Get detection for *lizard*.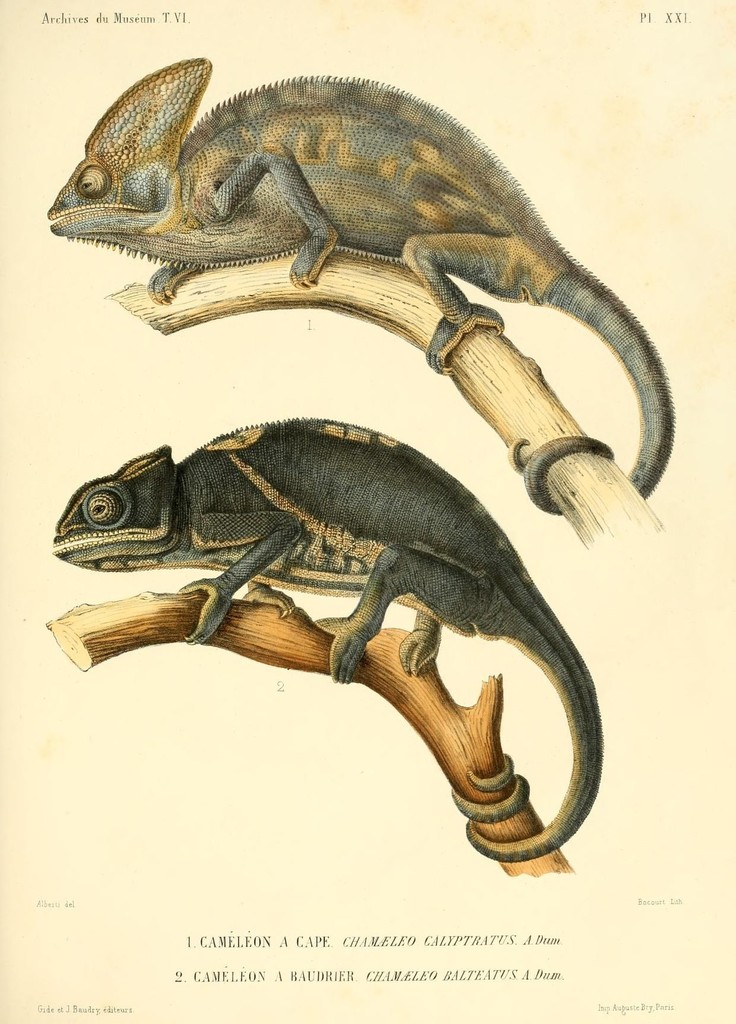
Detection: [x1=42, y1=51, x2=675, y2=519].
